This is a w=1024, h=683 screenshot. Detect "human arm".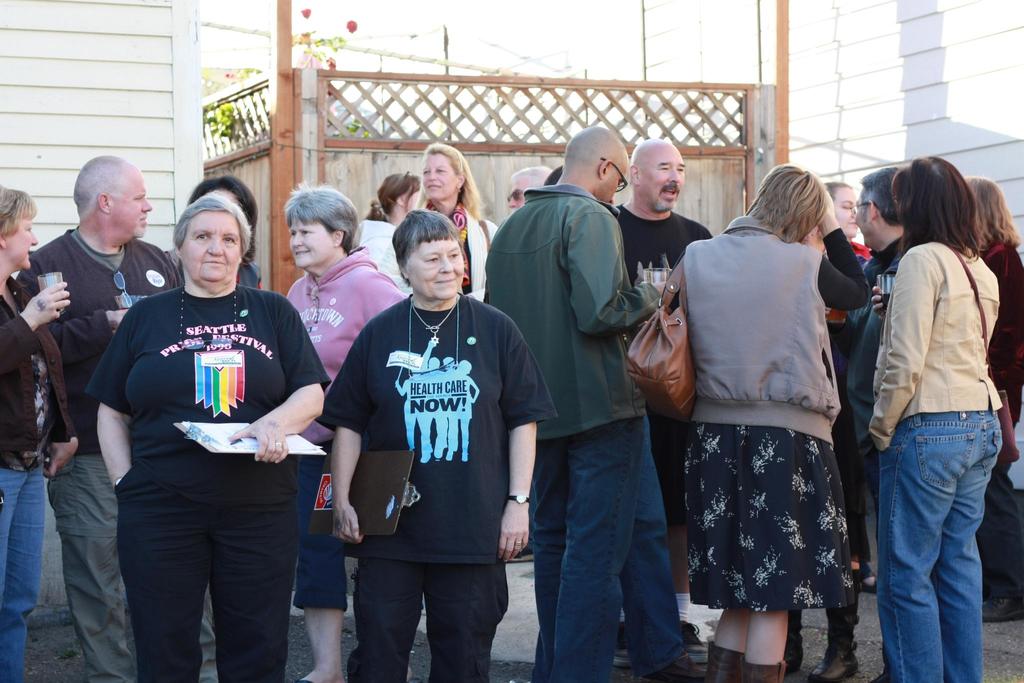
<bbox>40, 433, 73, 473</bbox>.
